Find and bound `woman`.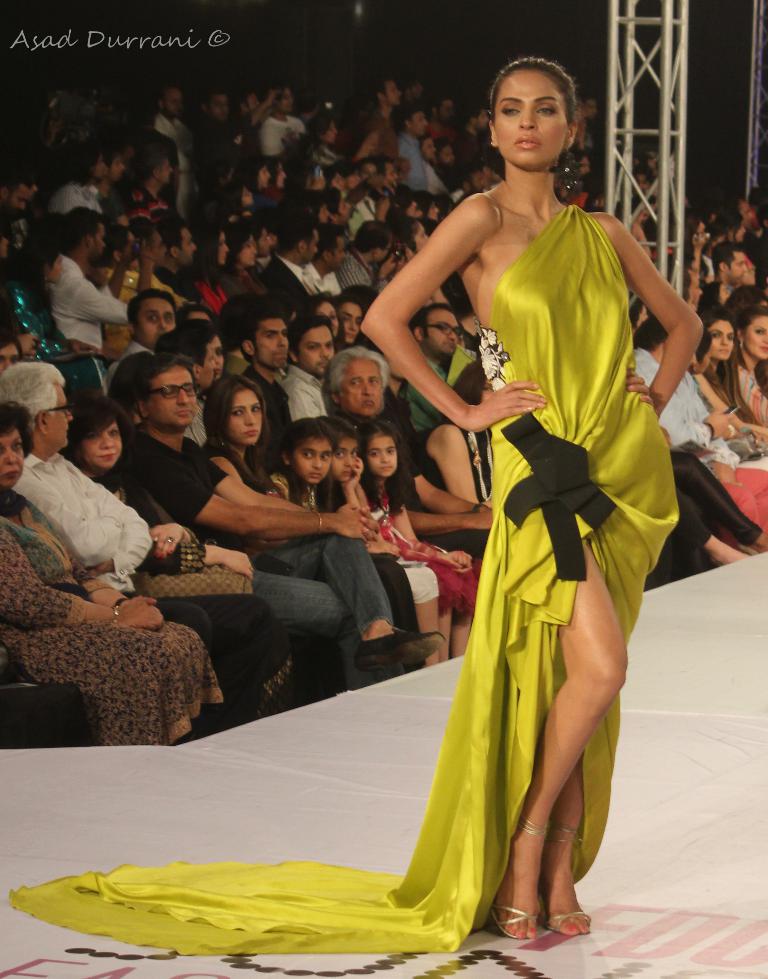
Bound: 323/341/499/568.
